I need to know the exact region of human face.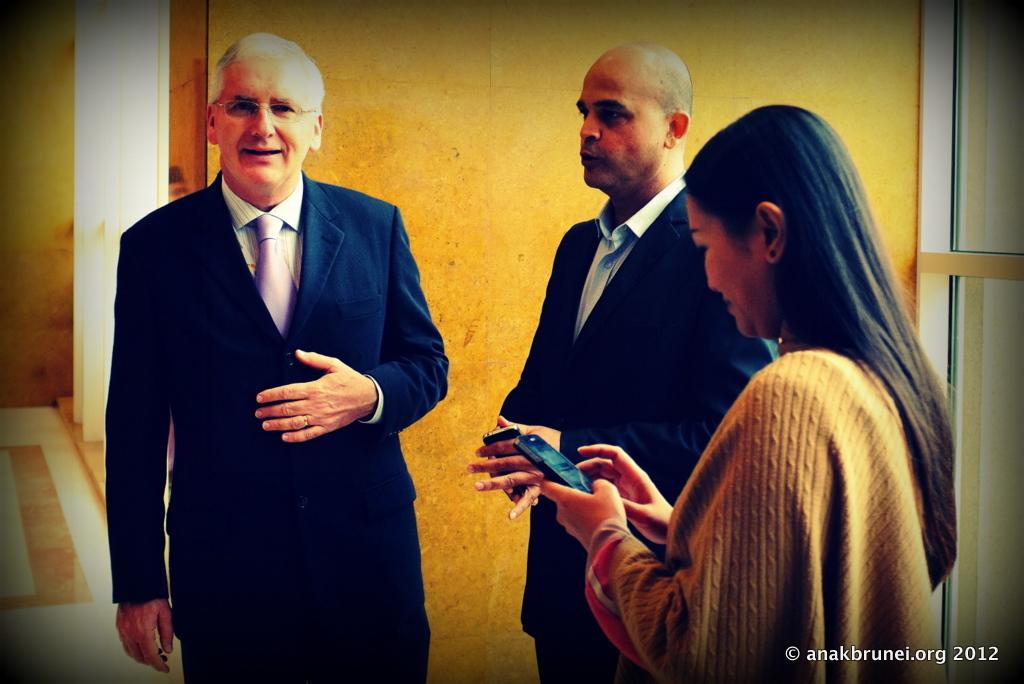
Region: rect(217, 63, 306, 185).
